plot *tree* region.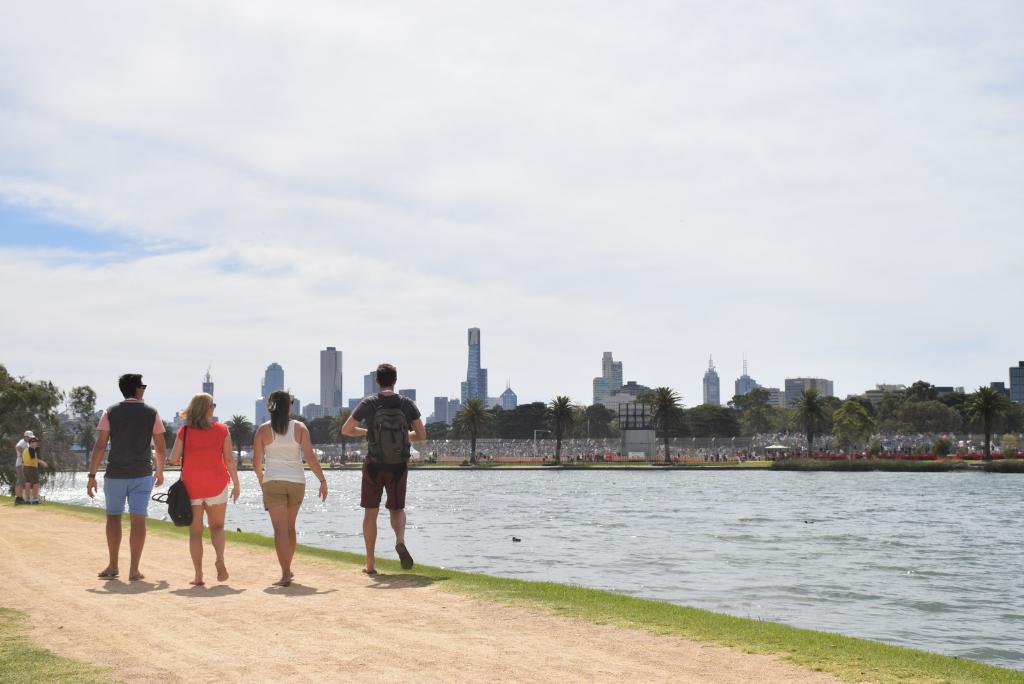
Plotted at <region>220, 411, 250, 469</region>.
